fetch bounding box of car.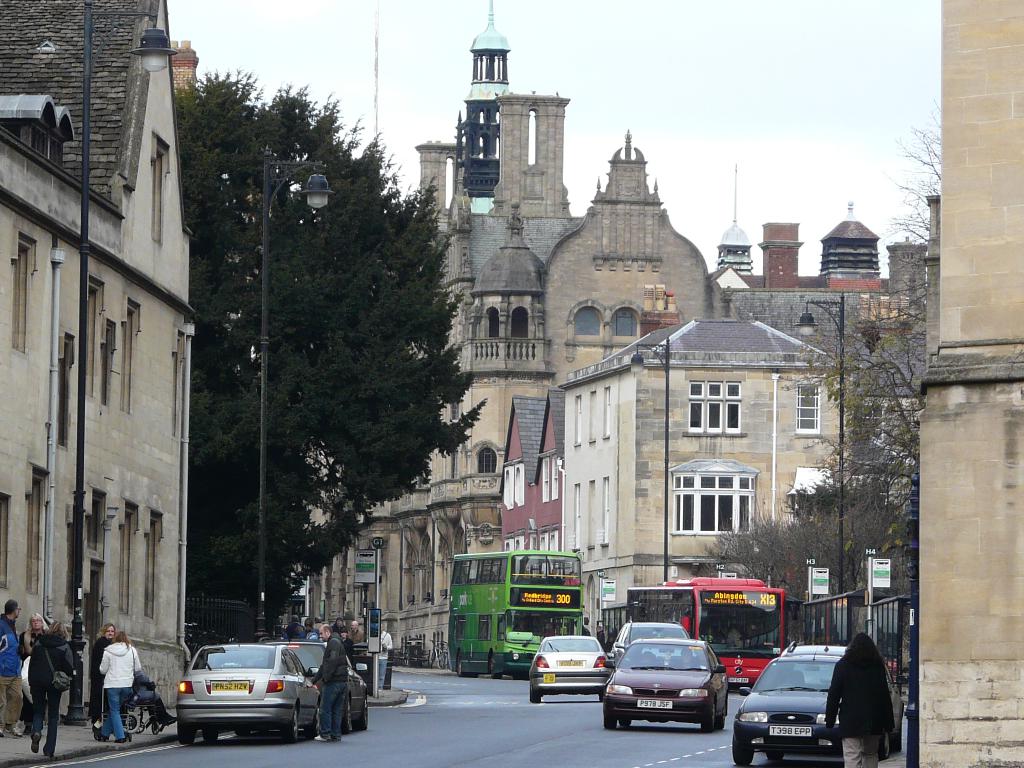
Bbox: bbox=[526, 634, 608, 698].
